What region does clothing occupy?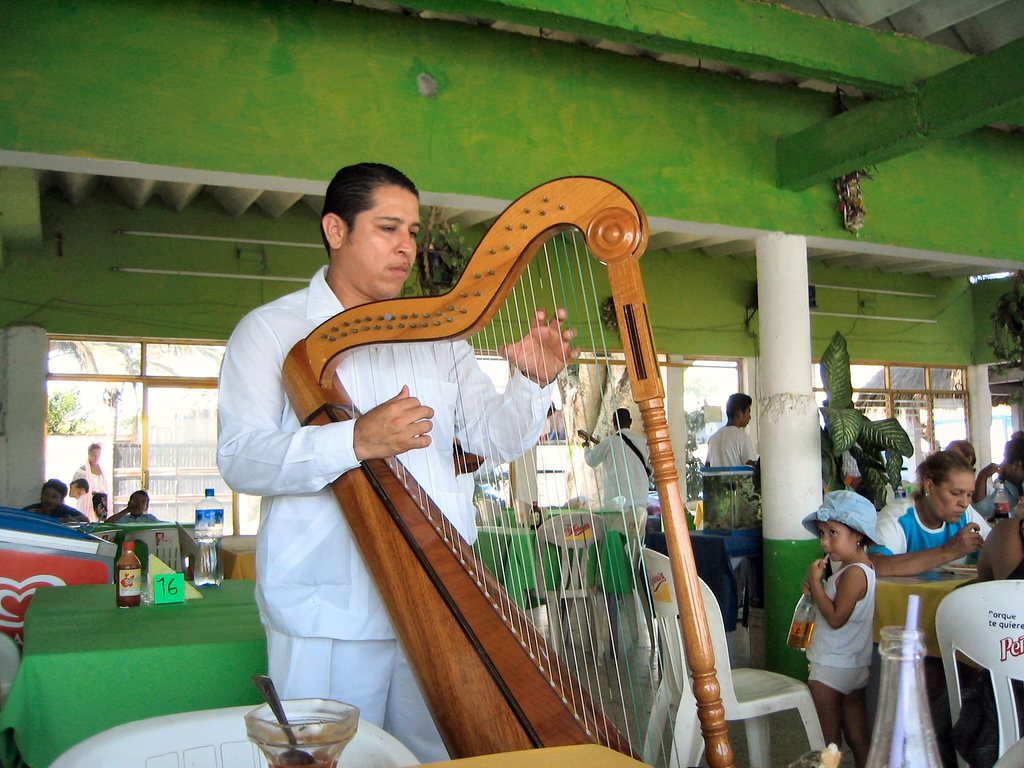
{"x1": 801, "y1": 521, "x2": 899, "y2": 723}.
